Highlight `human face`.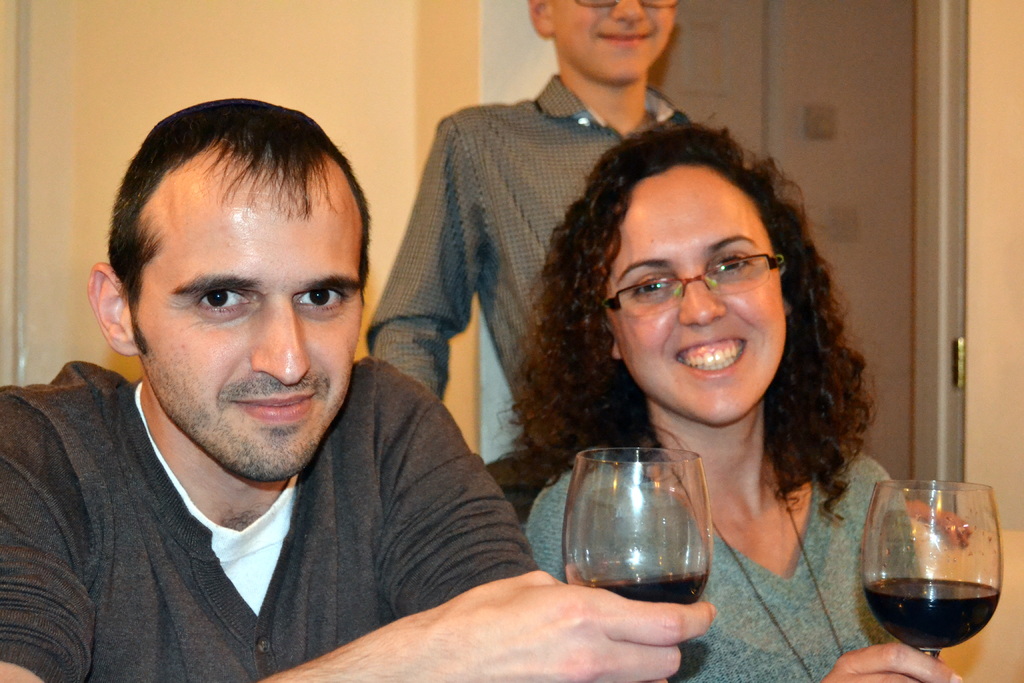
Highlighted region: Rect(596, 167, 795, 427).
